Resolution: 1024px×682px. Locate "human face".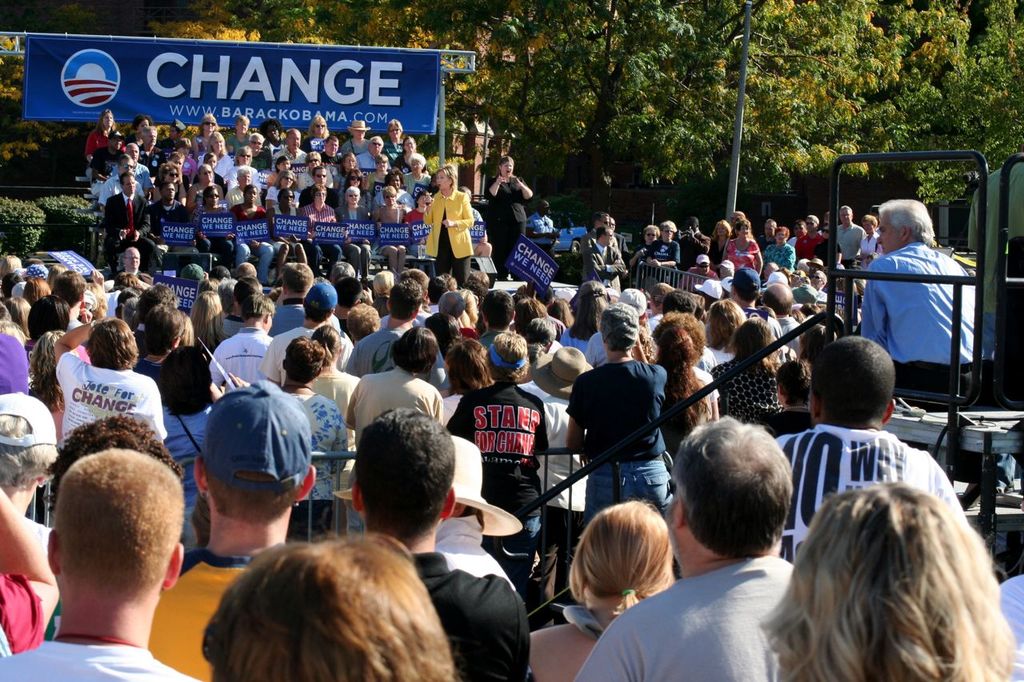
110/130/124/156.
